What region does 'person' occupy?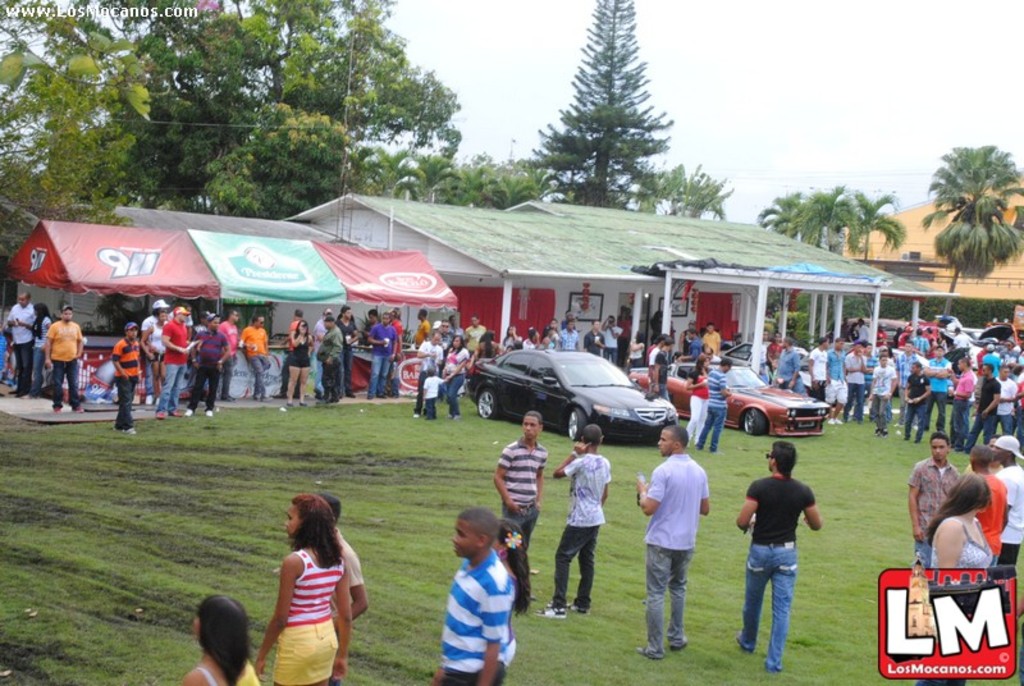
detection(635, 426, 712, 660).
